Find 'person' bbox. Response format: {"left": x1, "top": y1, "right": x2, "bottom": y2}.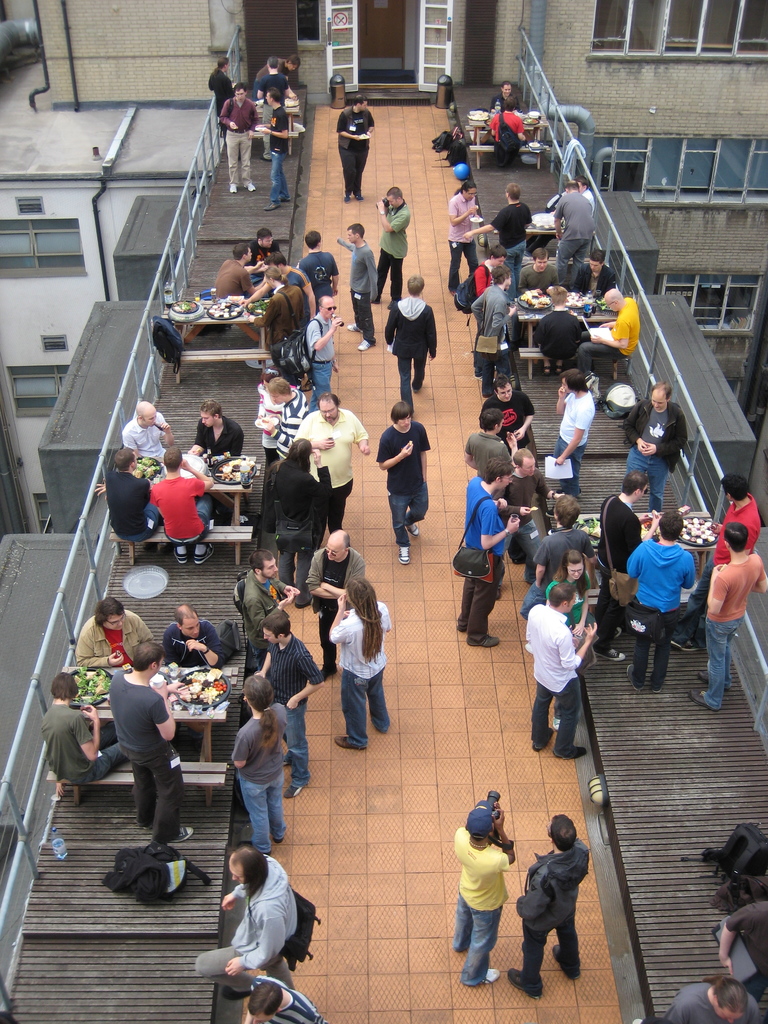
{"left": 164, "top": 606, "right": 220, "bottom": 676}.
